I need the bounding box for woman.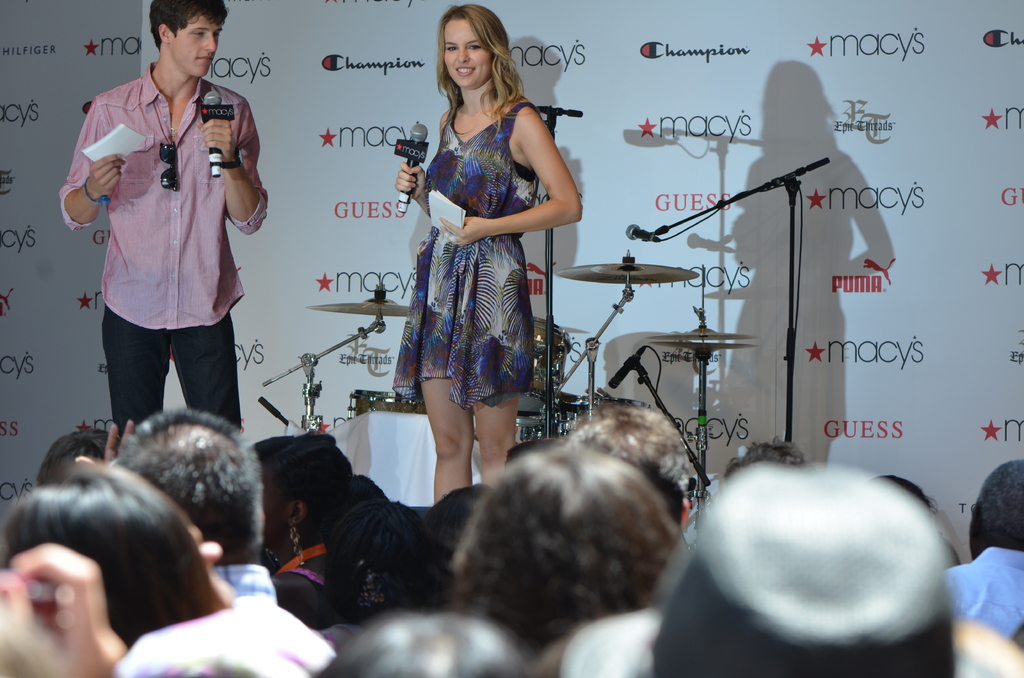
Here it is: <bbox>393, 7, 583, 505</bbox>.
